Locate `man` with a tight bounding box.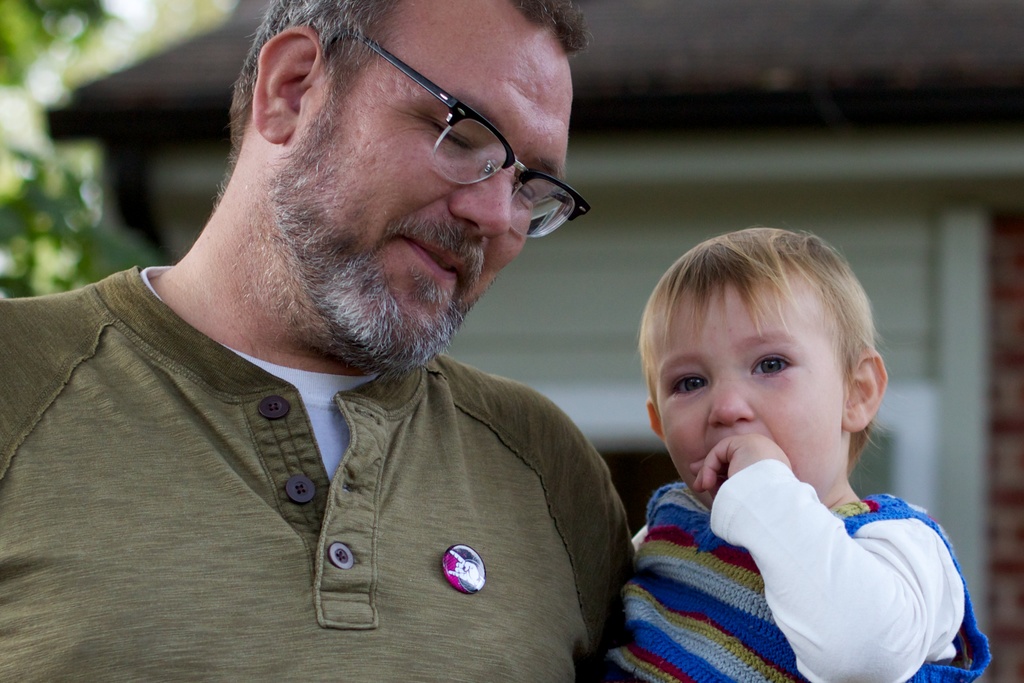
bbox(6, 0, 715, 666).
